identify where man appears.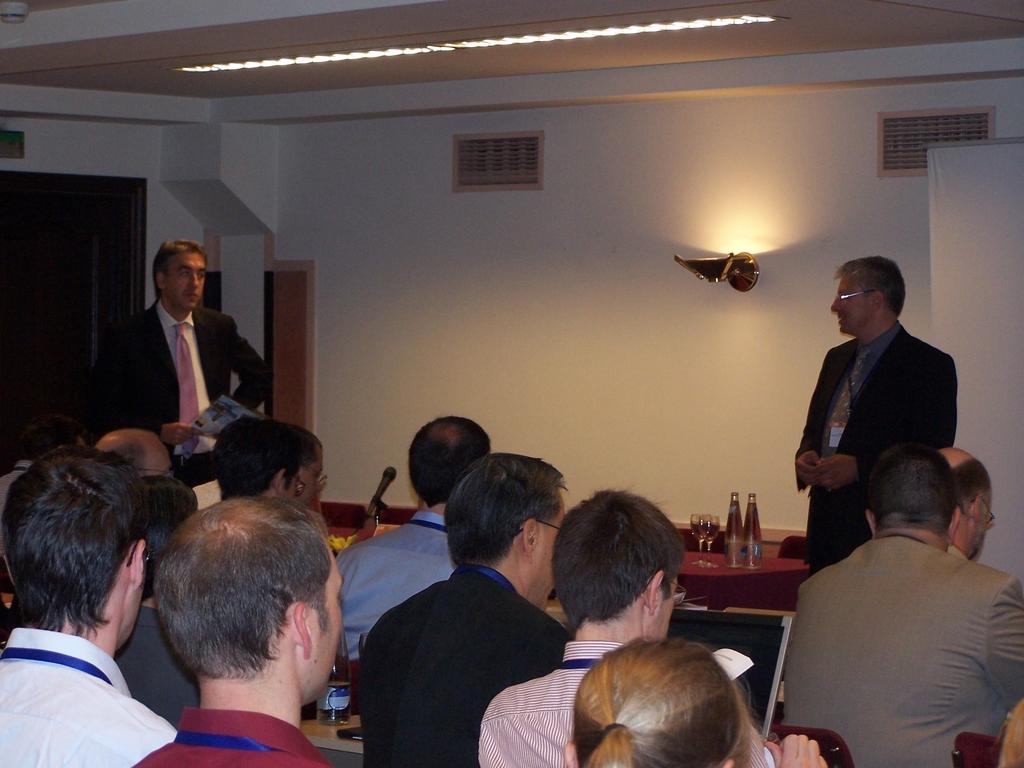
Appears at {"left": 359, "top": 452, "right": 564, "bottom": 765}.
